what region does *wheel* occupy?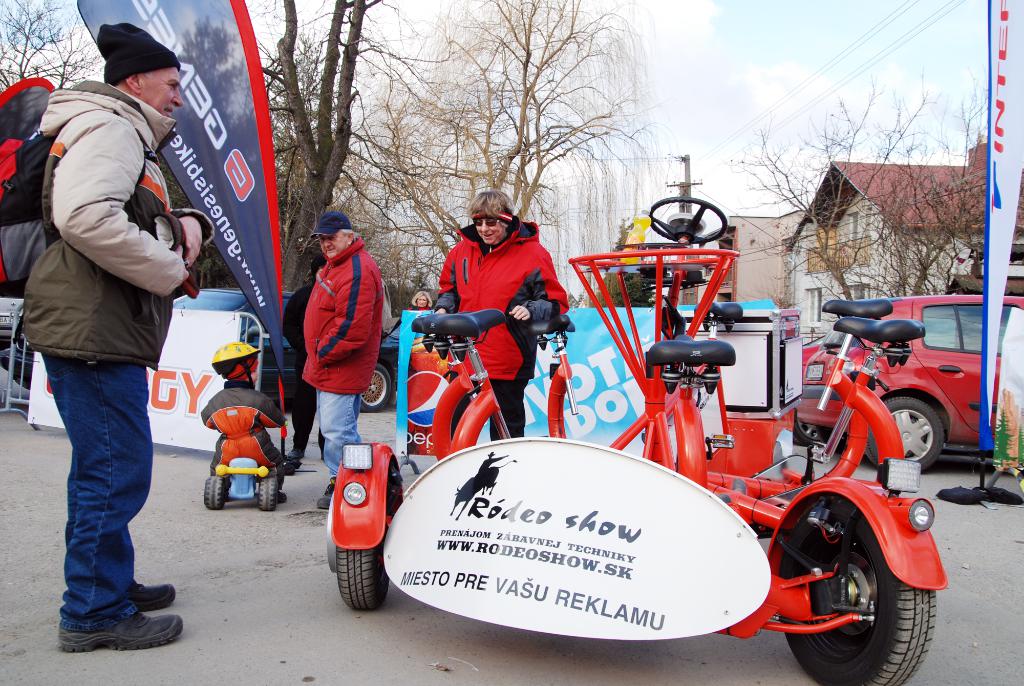
locate(260, 474, 279, 507).
